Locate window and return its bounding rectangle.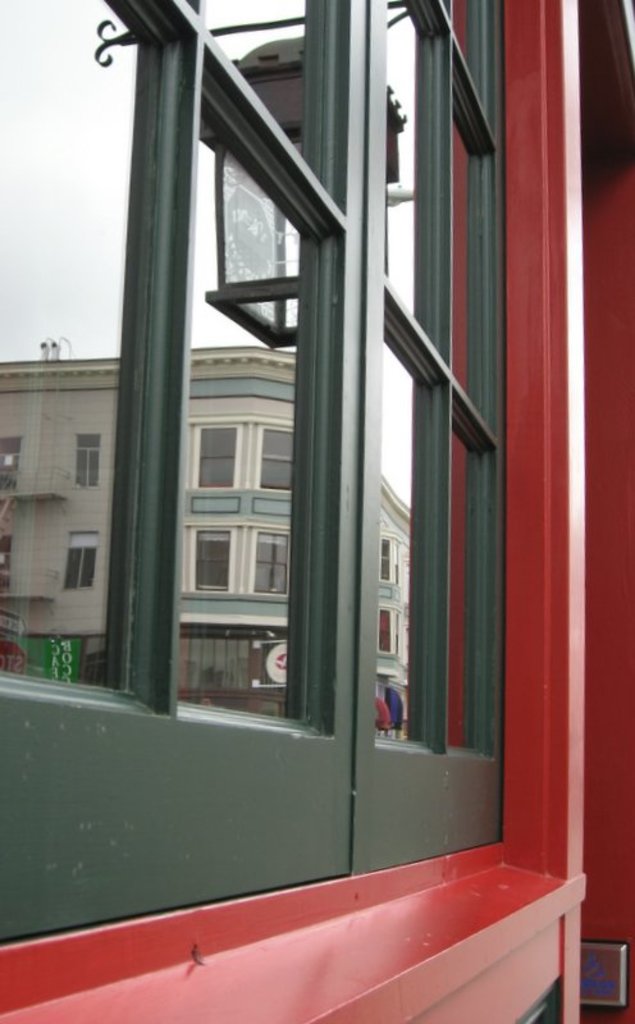
[379,535,392,579].
